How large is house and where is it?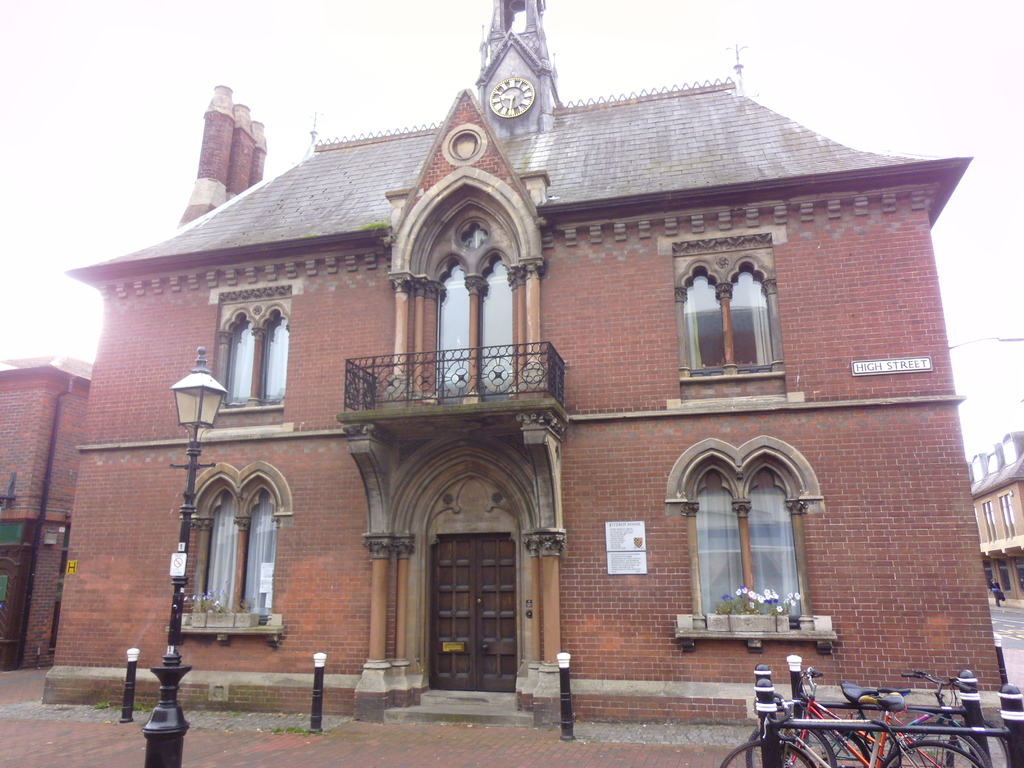
Bounding box: 35,0,997,730.
